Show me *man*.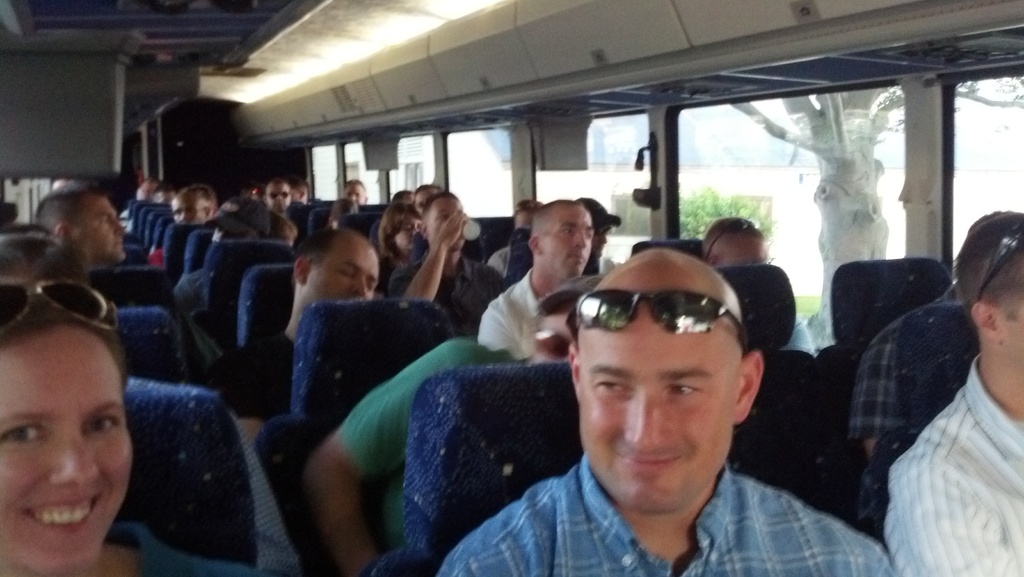
*man* is here: 436 248 894 576.
